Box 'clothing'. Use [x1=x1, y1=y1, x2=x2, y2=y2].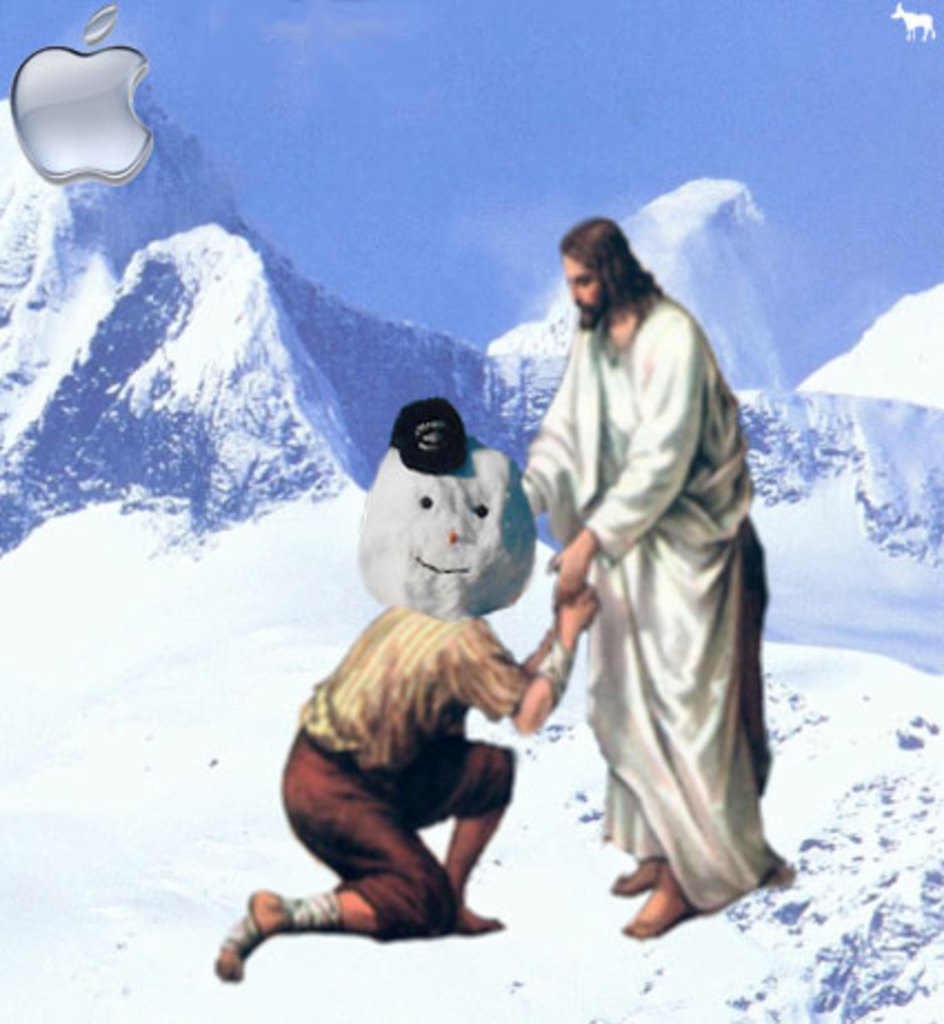
[x1=282, y1=600, x2=569, y2=944].
